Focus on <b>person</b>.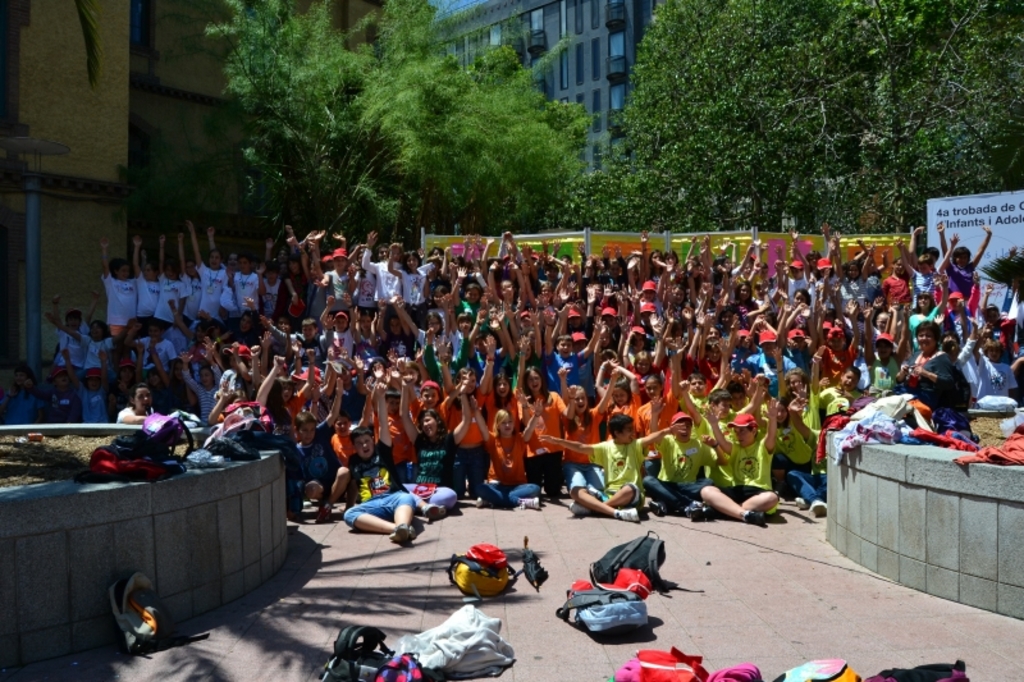
Focused at [left=113, top=376, right=168, bottom=427].
